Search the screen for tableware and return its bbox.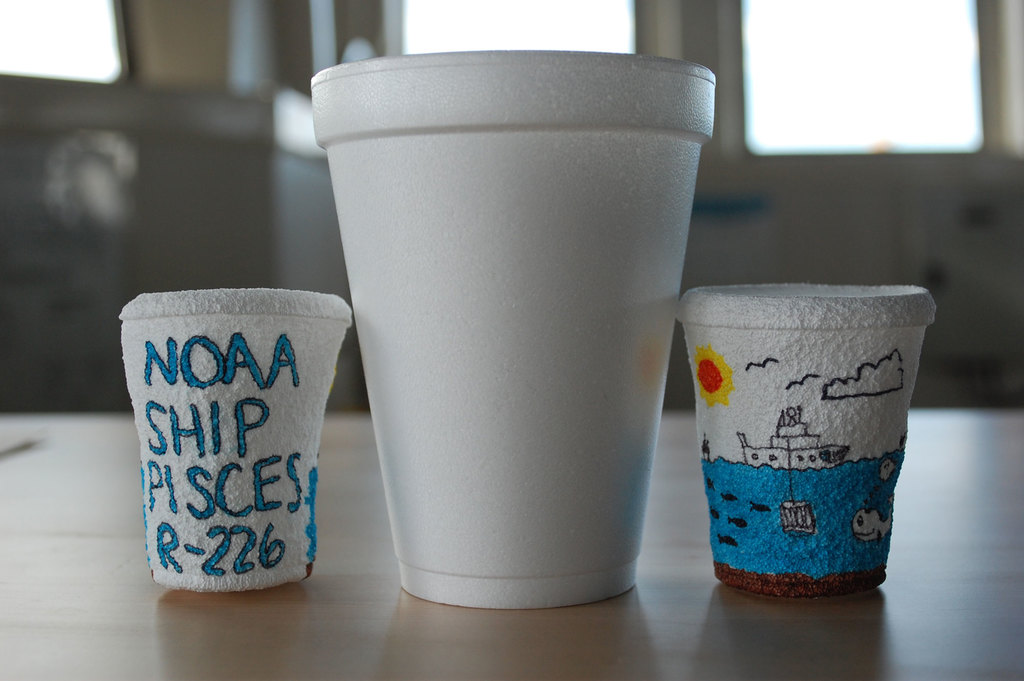
Found: left=680, top=263, right=943, bottom=595.
